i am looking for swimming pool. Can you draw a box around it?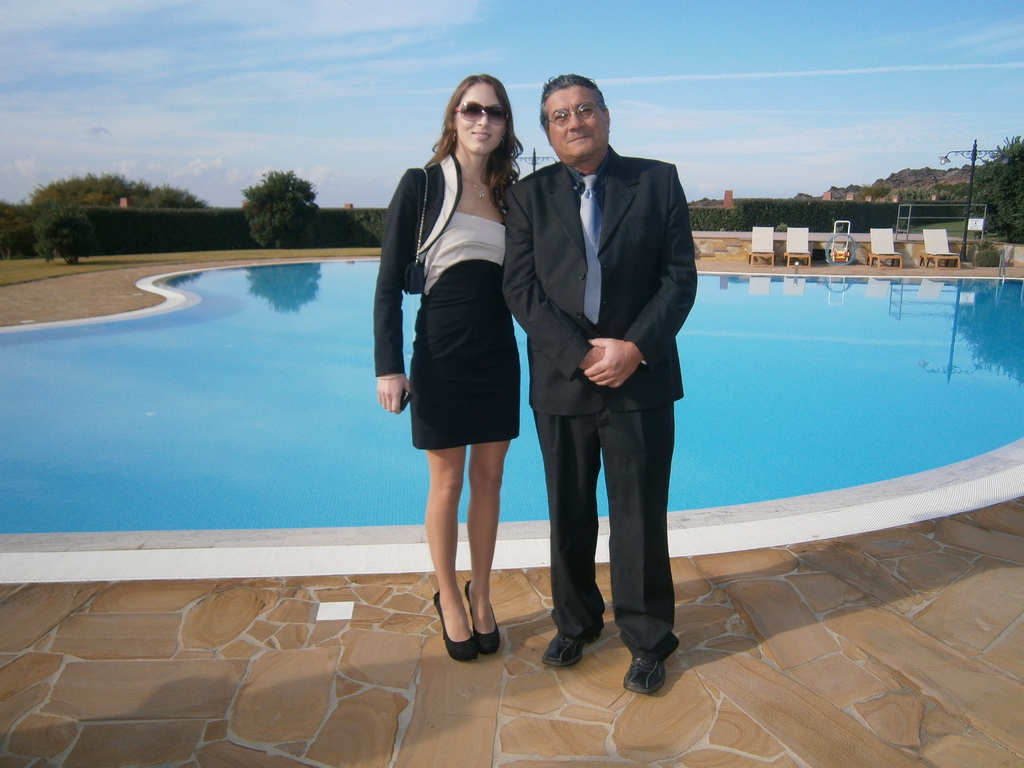
Sure, the bounding box is <bbox>51, 211, 954, 695</bbox>.
